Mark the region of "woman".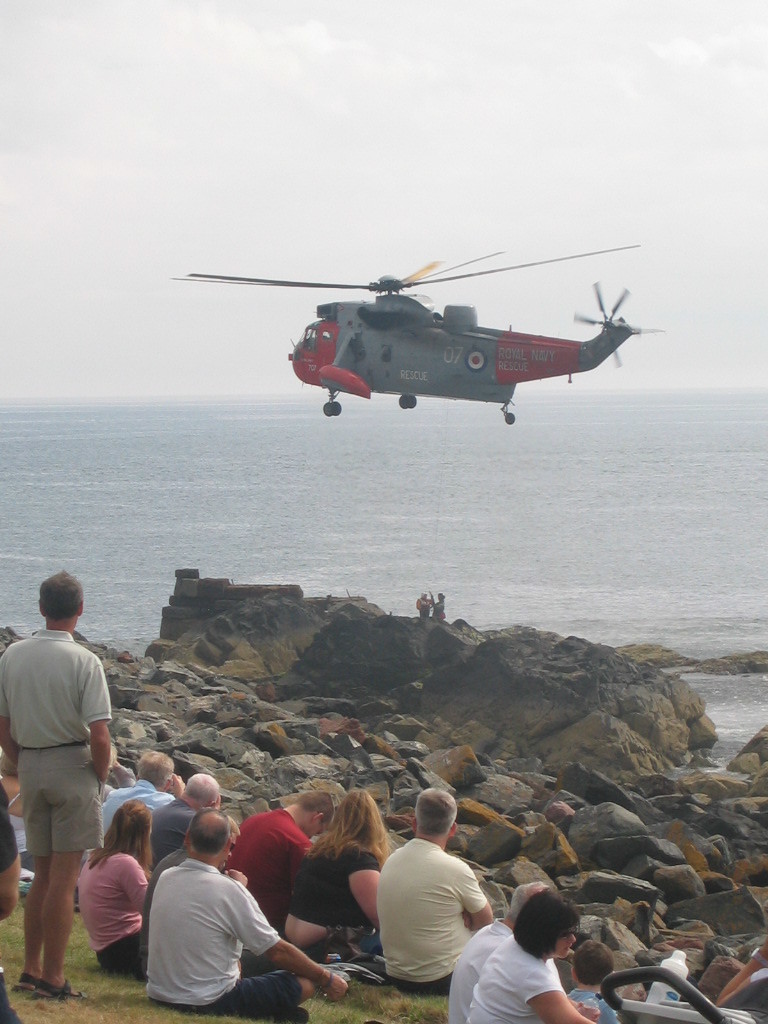
Region: (x1=280, y1=771, x2=391, y2=983).
